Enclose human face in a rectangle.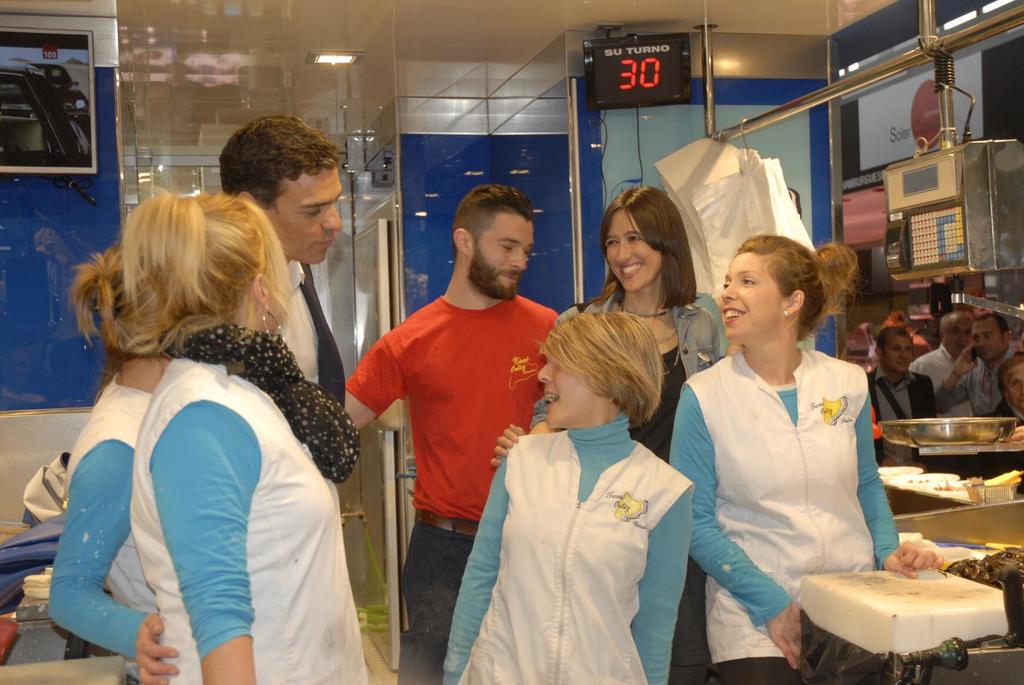
x1=605, y1=211, x2=662, y2=292.
